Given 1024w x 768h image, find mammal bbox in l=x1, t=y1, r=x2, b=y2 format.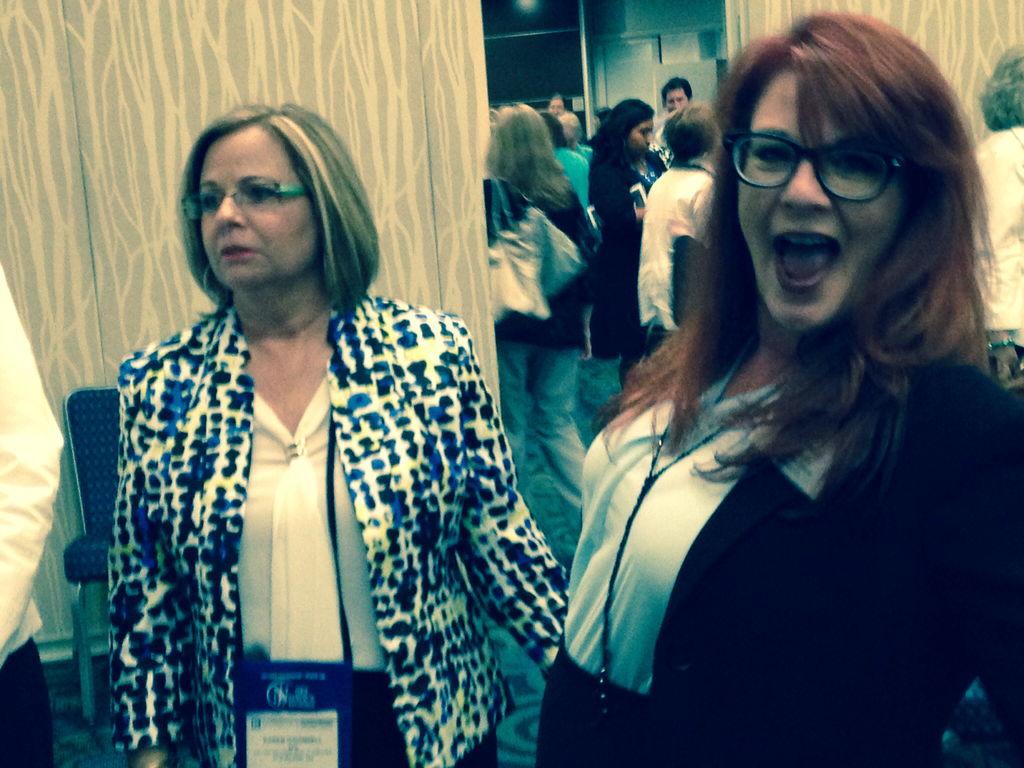
l=480, t=19, r=998, b=767.
